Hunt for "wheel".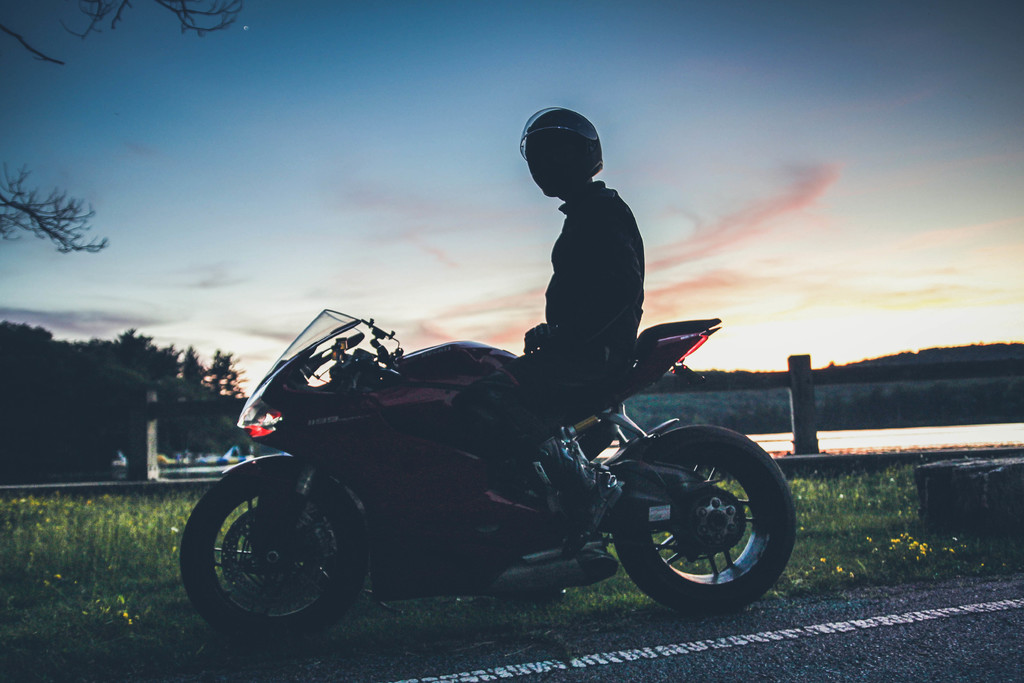
Hunted down at (181,458,365,653).
